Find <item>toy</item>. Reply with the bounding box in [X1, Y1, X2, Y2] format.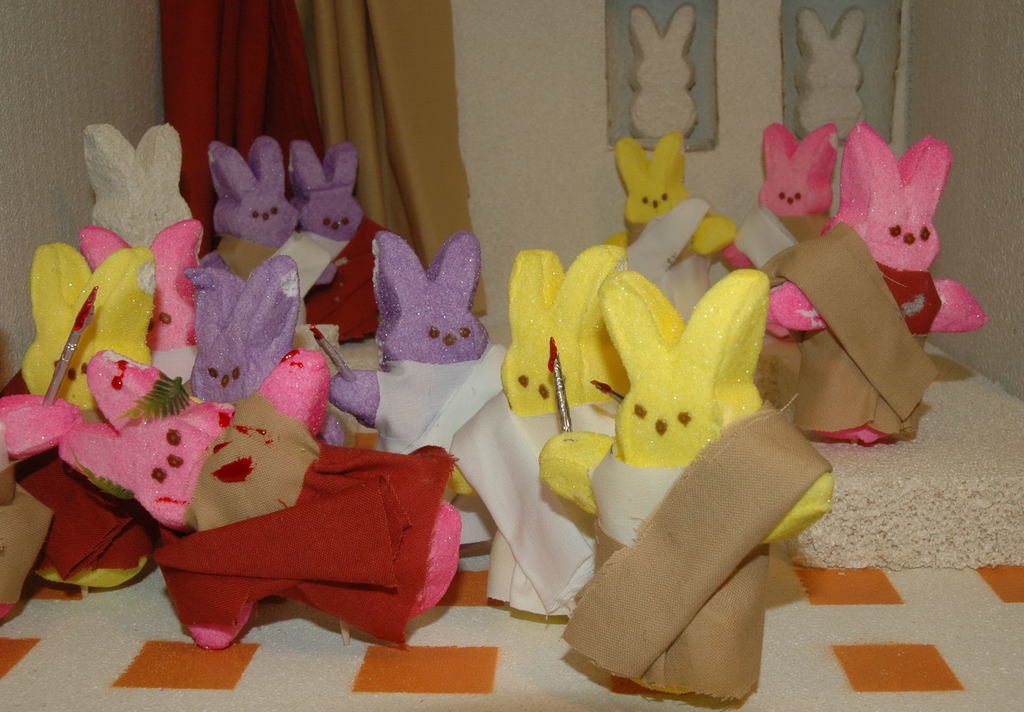
[328, 231, 508, 498].
